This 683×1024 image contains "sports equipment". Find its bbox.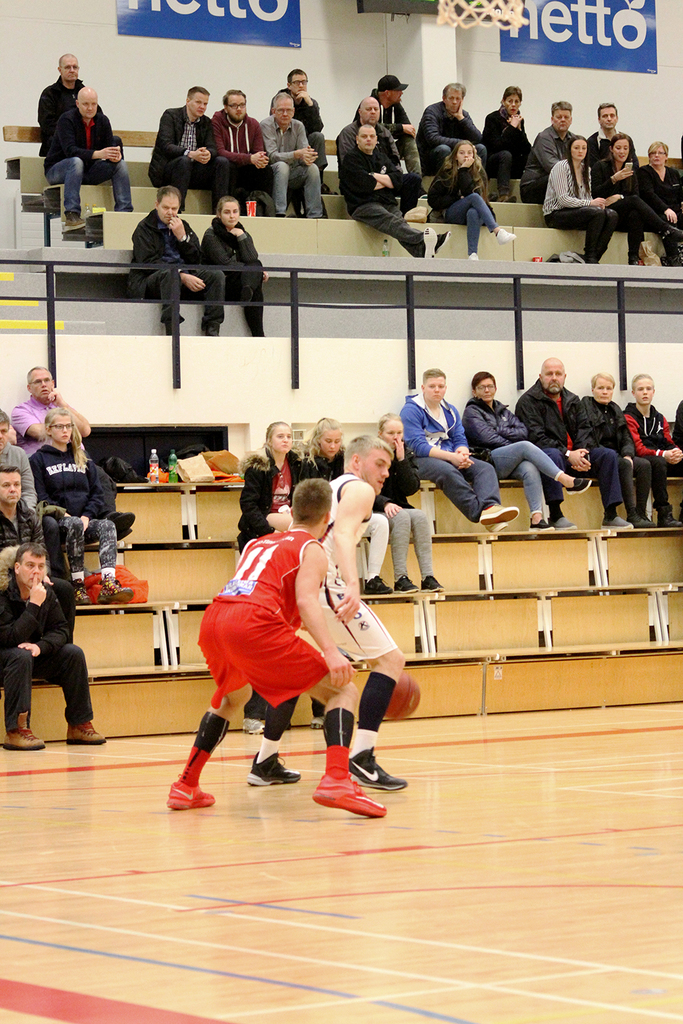
[x1=379, y1=673, x2=421, y2=722].
